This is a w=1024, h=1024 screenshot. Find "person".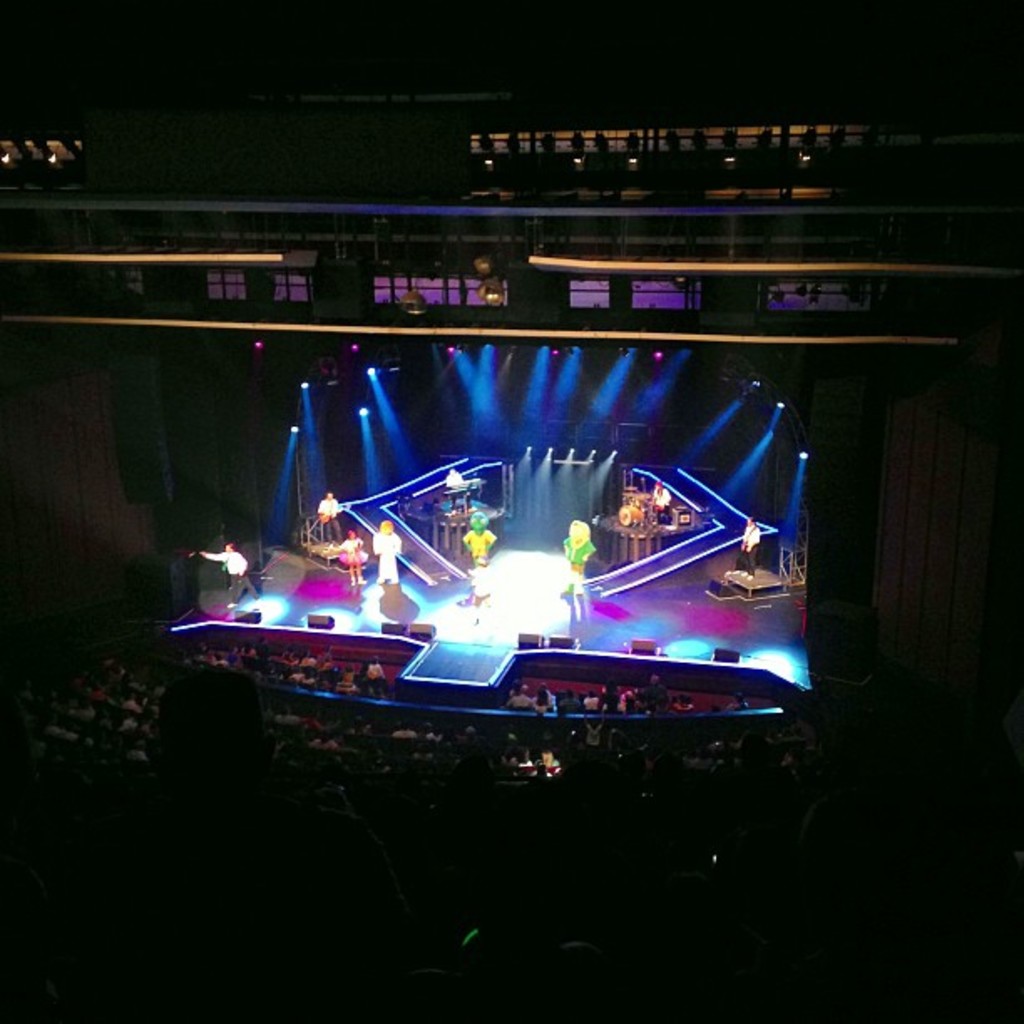
Bounding box: 192, 532, 254, 606.
